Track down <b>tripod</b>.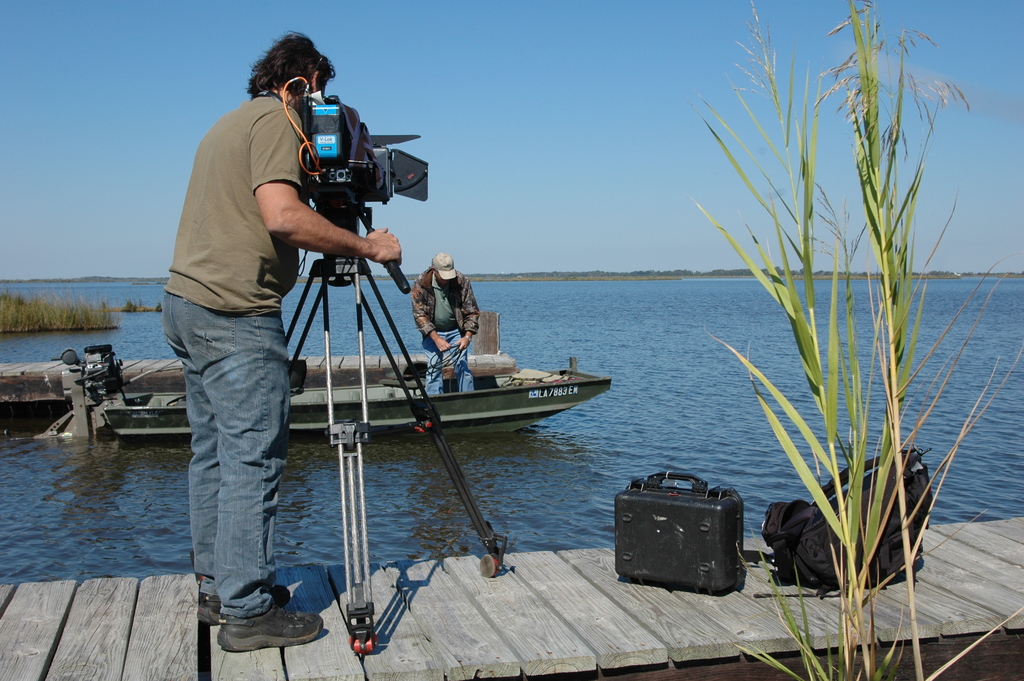
Tracked to 260 212 524 669.
